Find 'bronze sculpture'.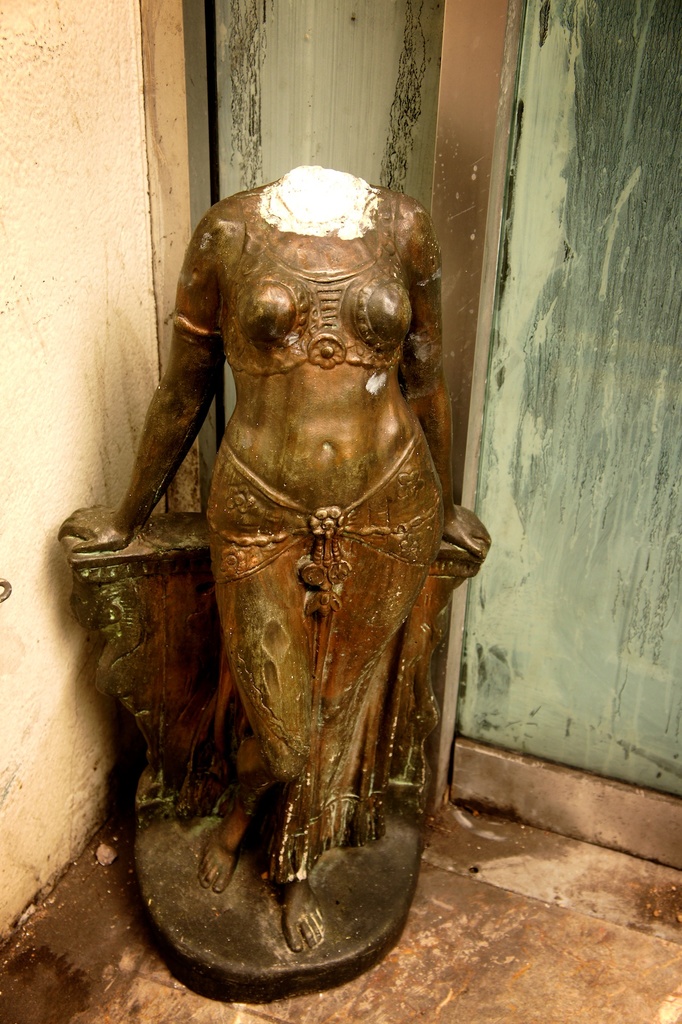
(44,165,499,994).
